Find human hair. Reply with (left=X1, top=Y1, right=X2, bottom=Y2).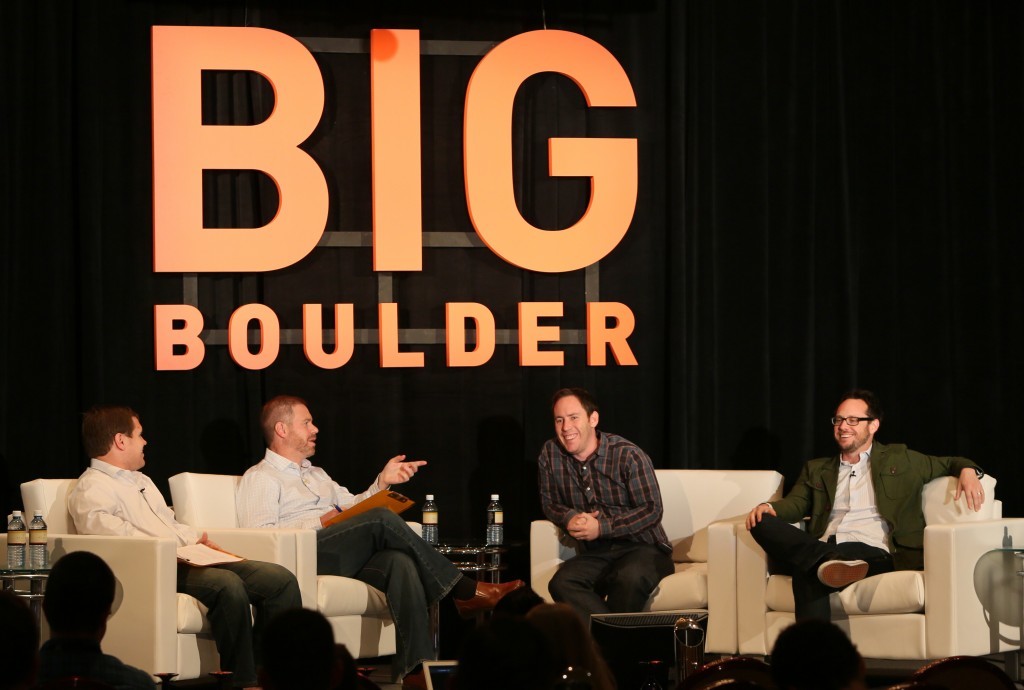
(left=82, top=408, right=138, bottom=458).
